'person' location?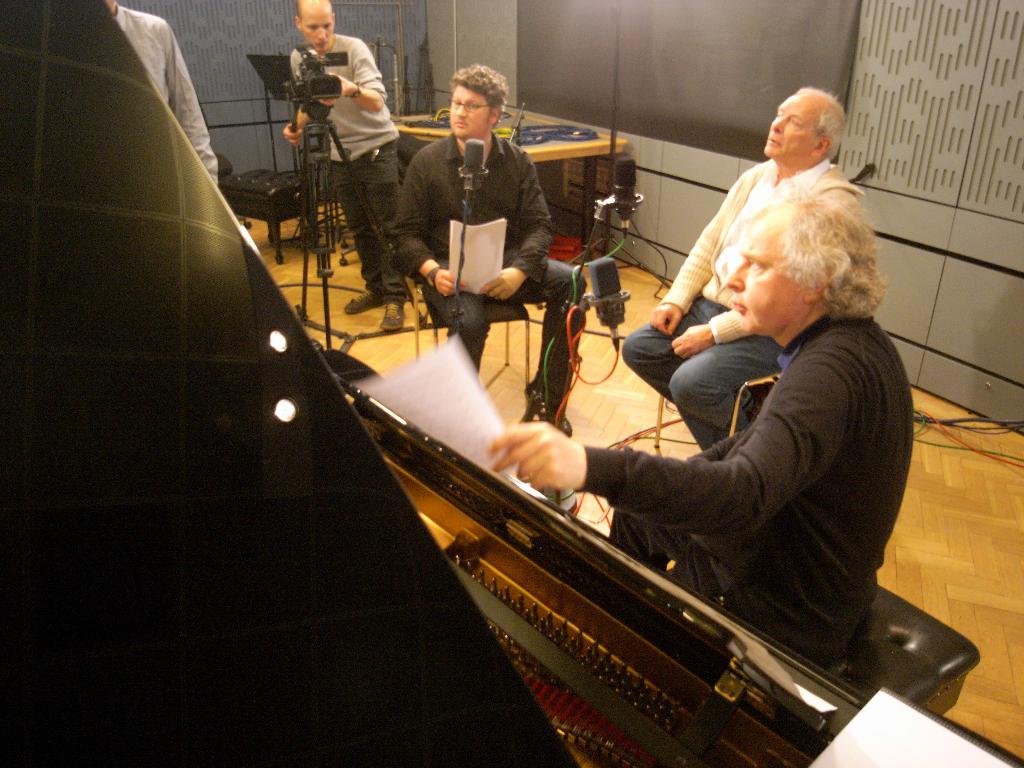
<bbox>392, 54, 573, 382</bbox>
